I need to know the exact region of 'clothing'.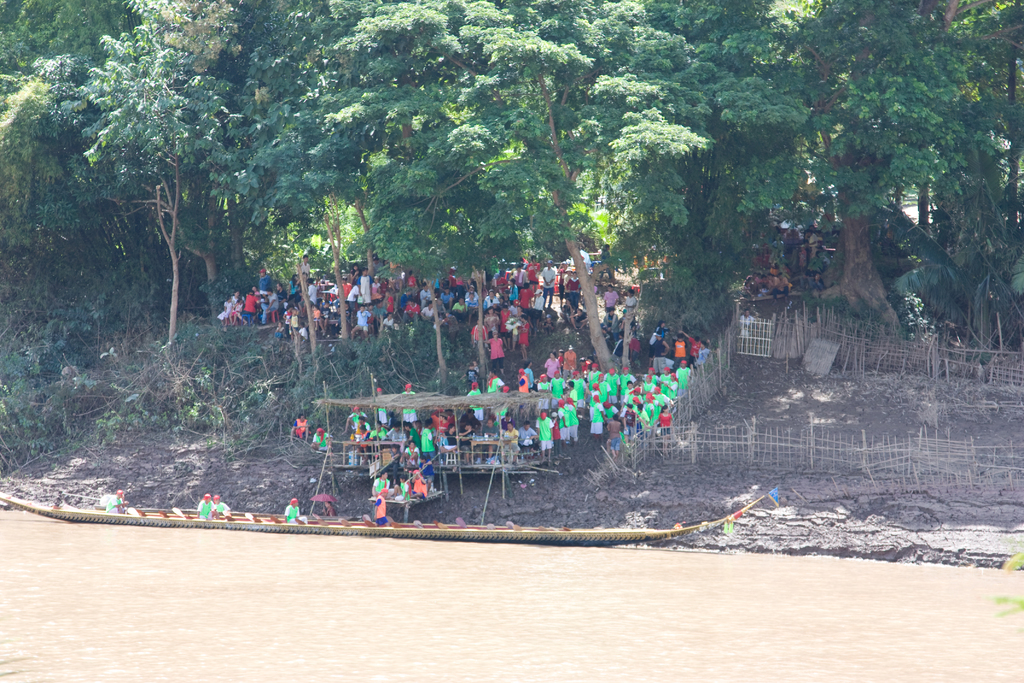
Region: <box>655,416,675,438</box>.
